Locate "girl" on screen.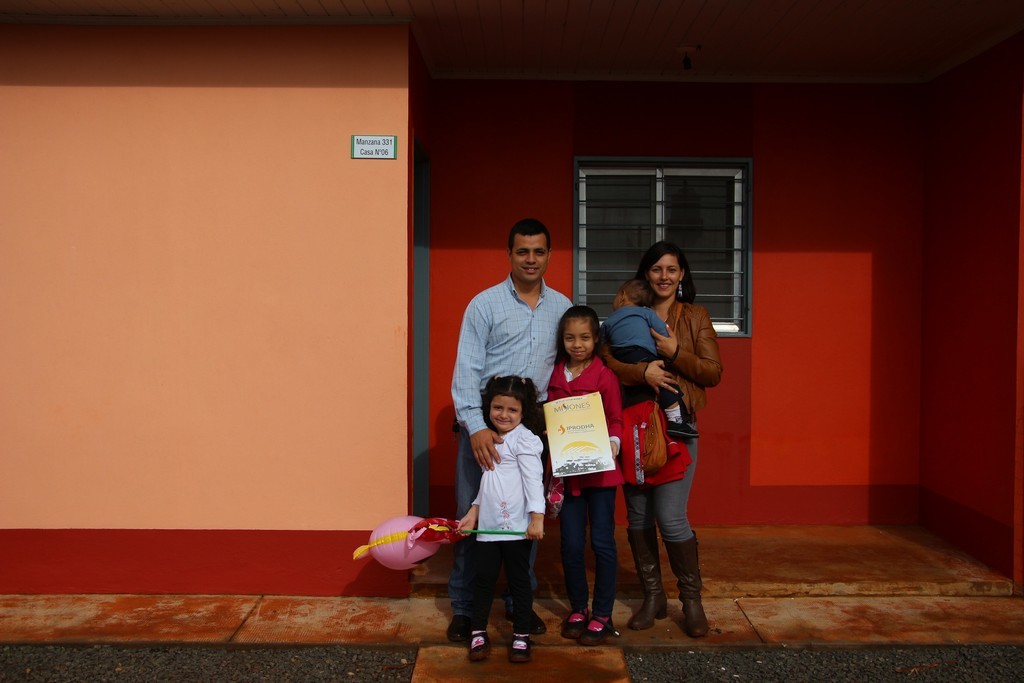
On screen at [x1=454, y1=373, x2=549, y2=665].
